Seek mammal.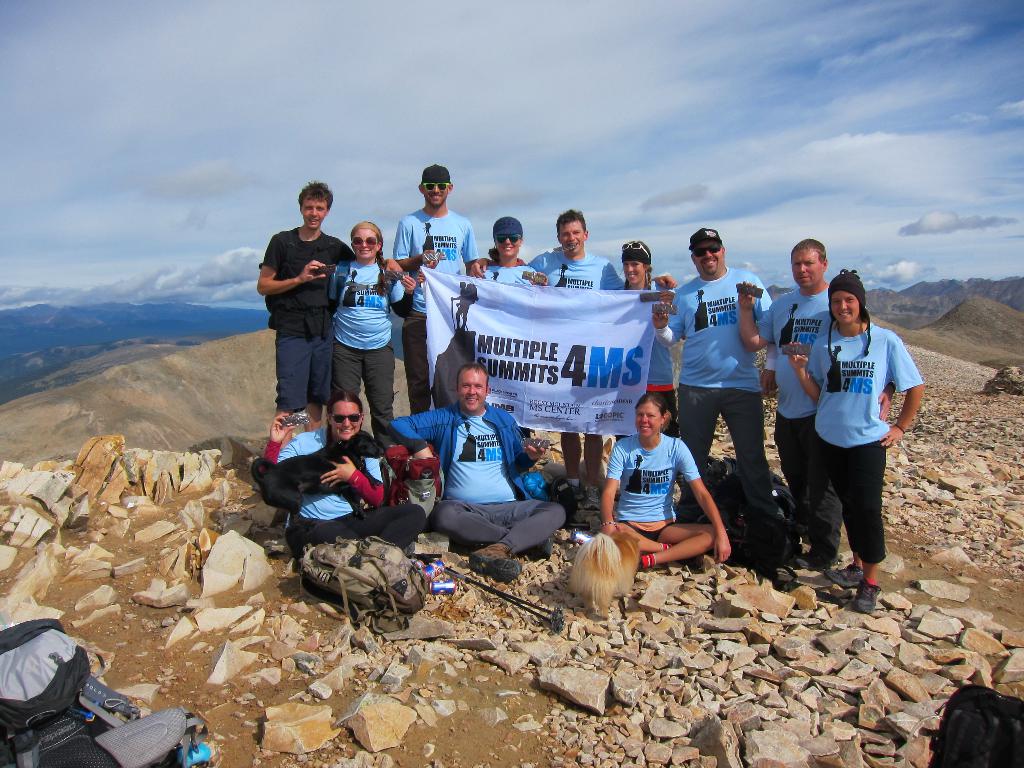
(387,161,479,418).
